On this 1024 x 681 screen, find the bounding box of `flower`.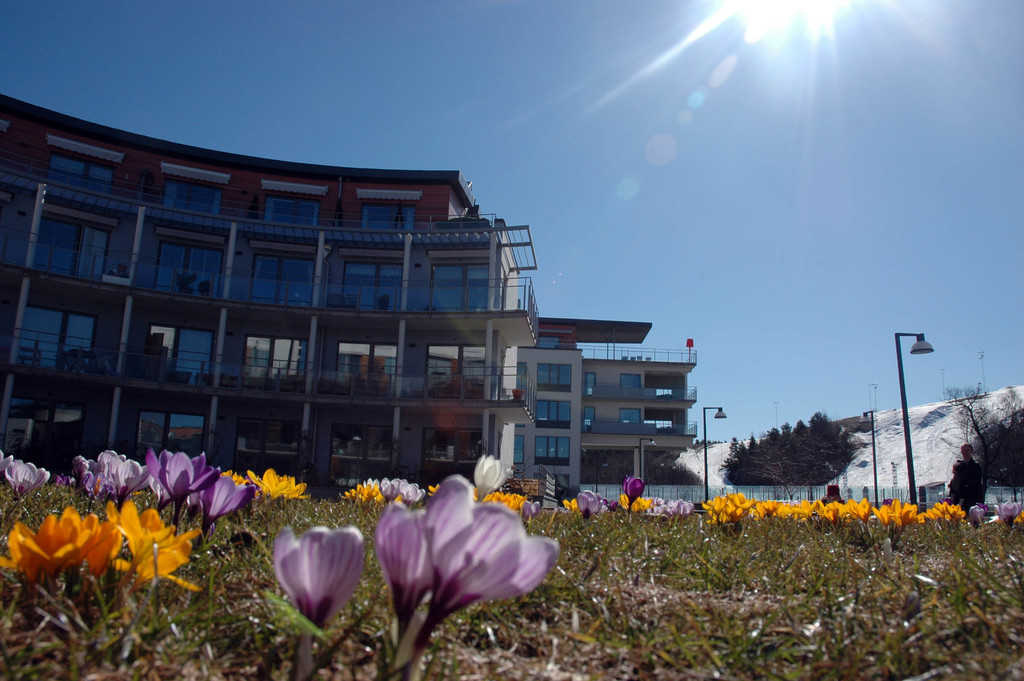
Bounding box: [3, 457, 56, 482].
